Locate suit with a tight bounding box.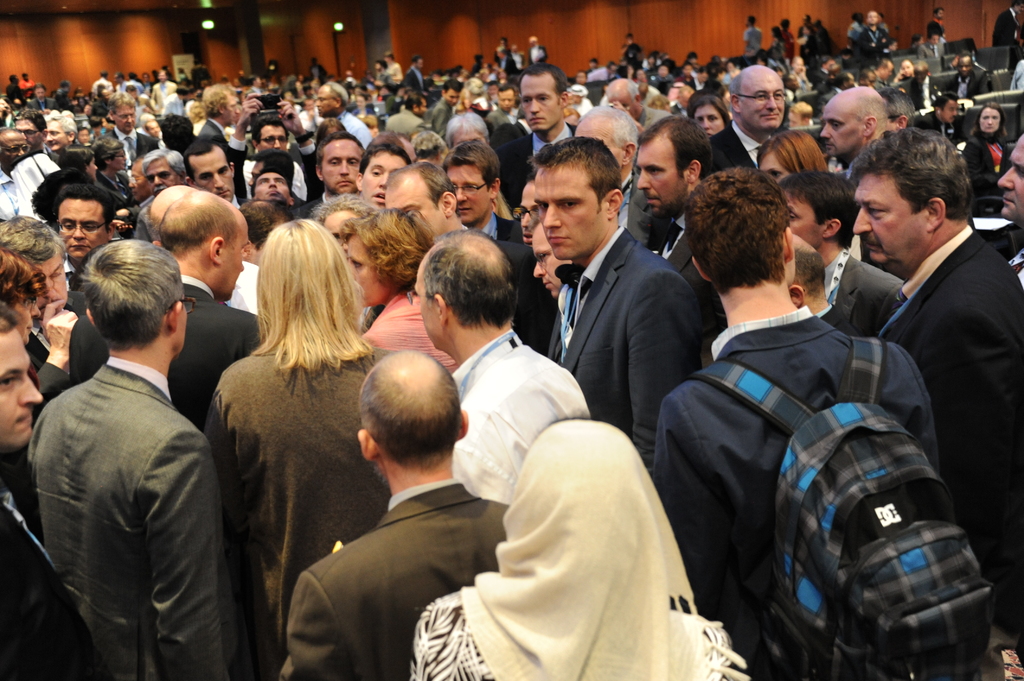
bbox(486, 108, 518, 131).
